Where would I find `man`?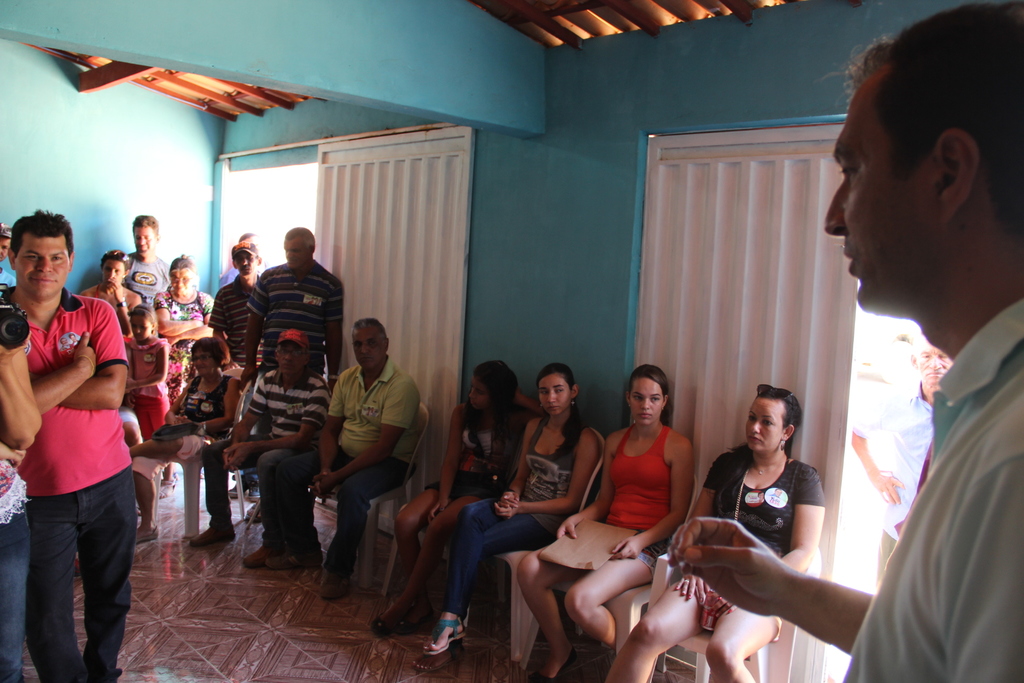
At (235, 220, 349, 526).
